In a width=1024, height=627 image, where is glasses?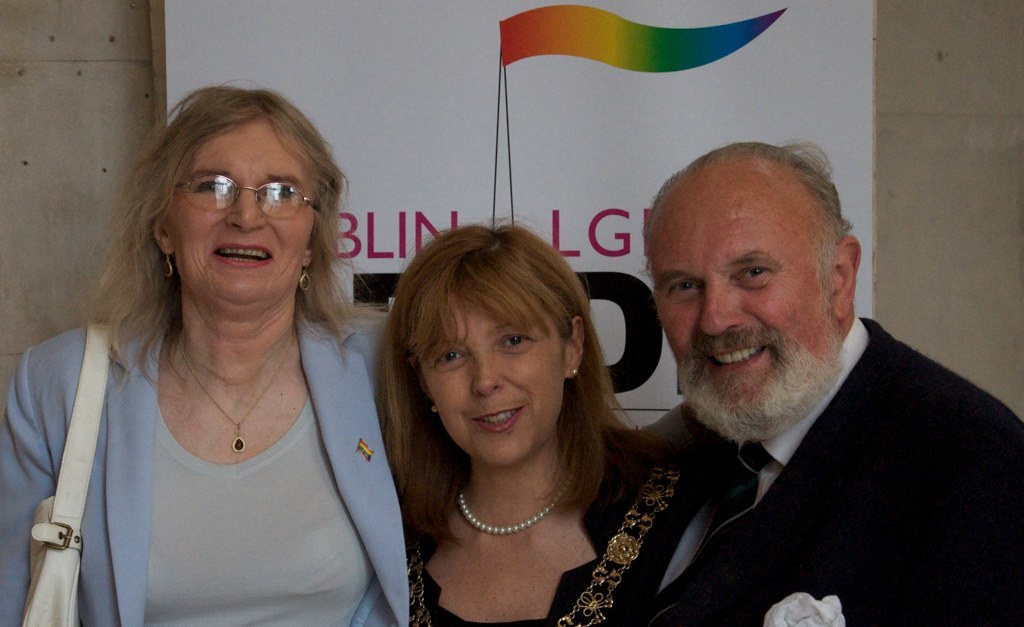
crop(170, 174, 314, 222).
